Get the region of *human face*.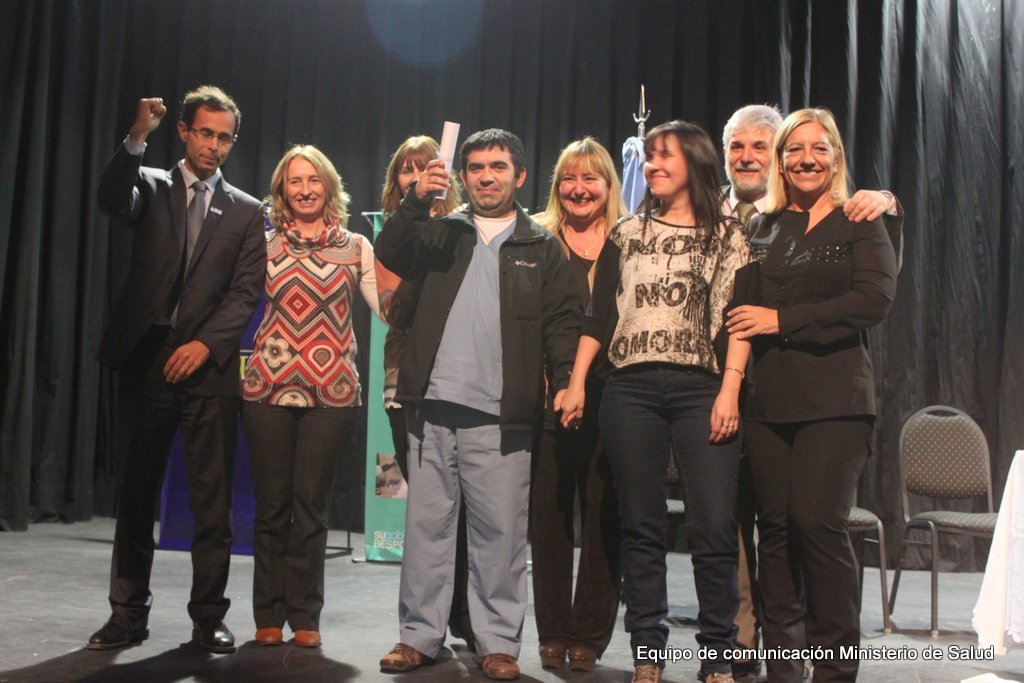
bbox=(724, 124, 776, 193).
